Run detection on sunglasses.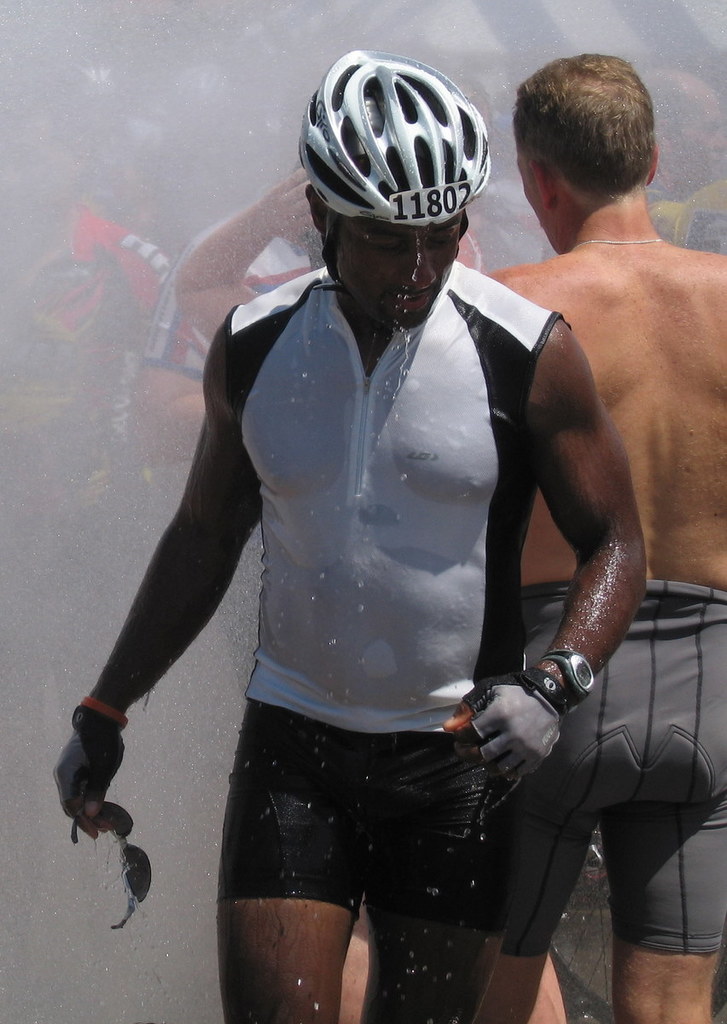
Result: x1=67, y1=806, x2=154, y2=927.
